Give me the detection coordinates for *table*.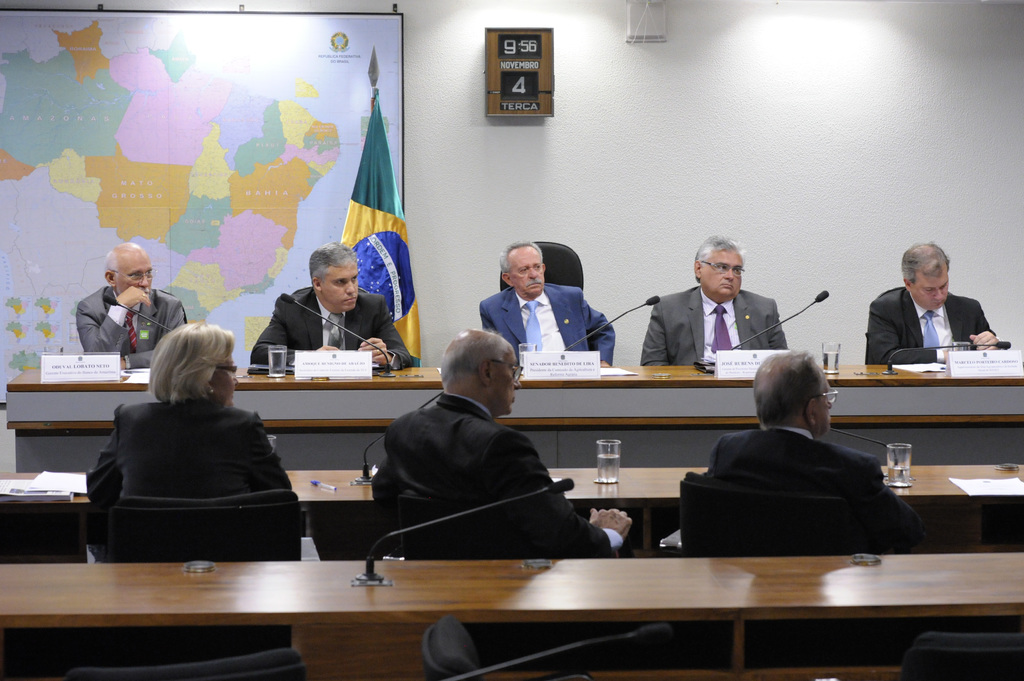
bbox(88, 518, 1020, 680).
